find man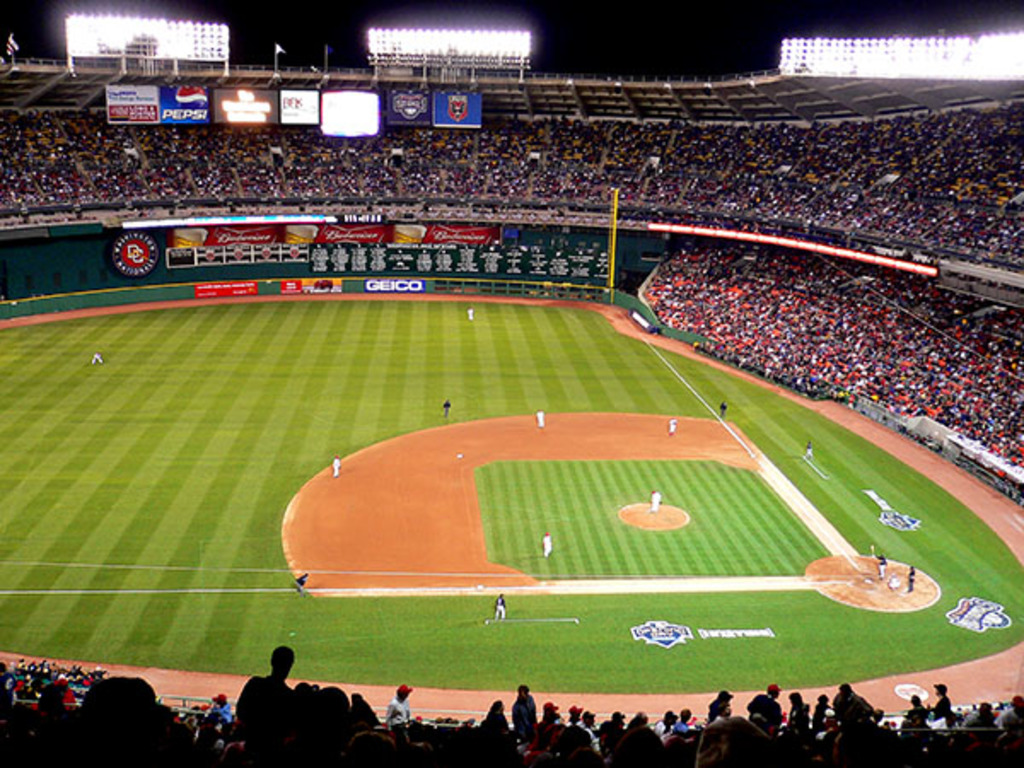
pyautogui.locateOnScreen(391, 688, 410, 719)
